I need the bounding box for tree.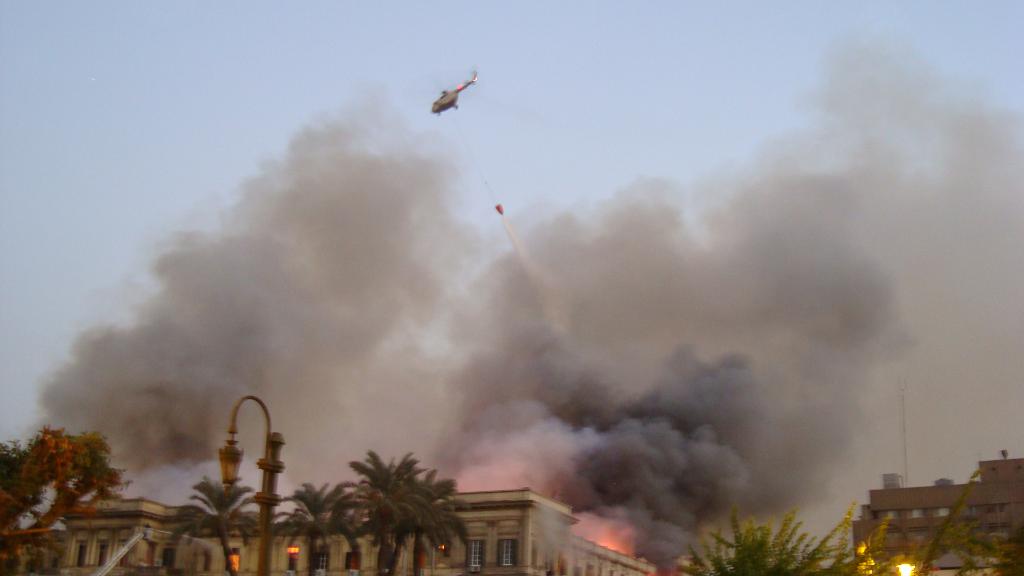
Here it is: bbox=[175, 477, 261, 575].
